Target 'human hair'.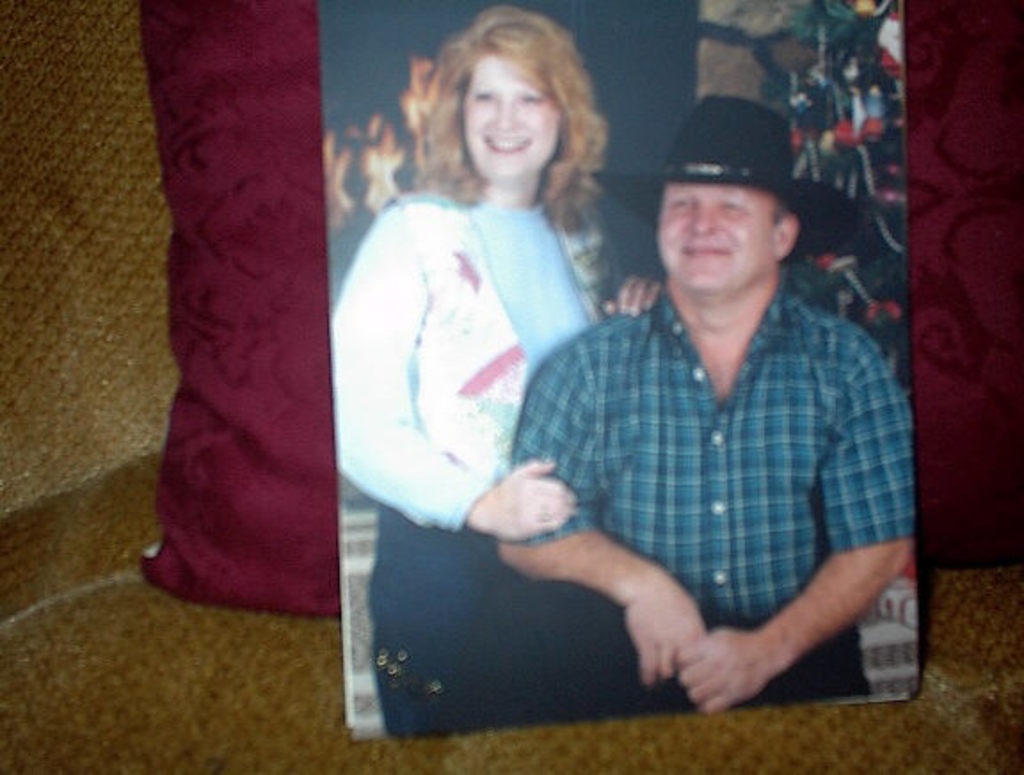
Target region: bbox=(382, 11, 610, 215).
